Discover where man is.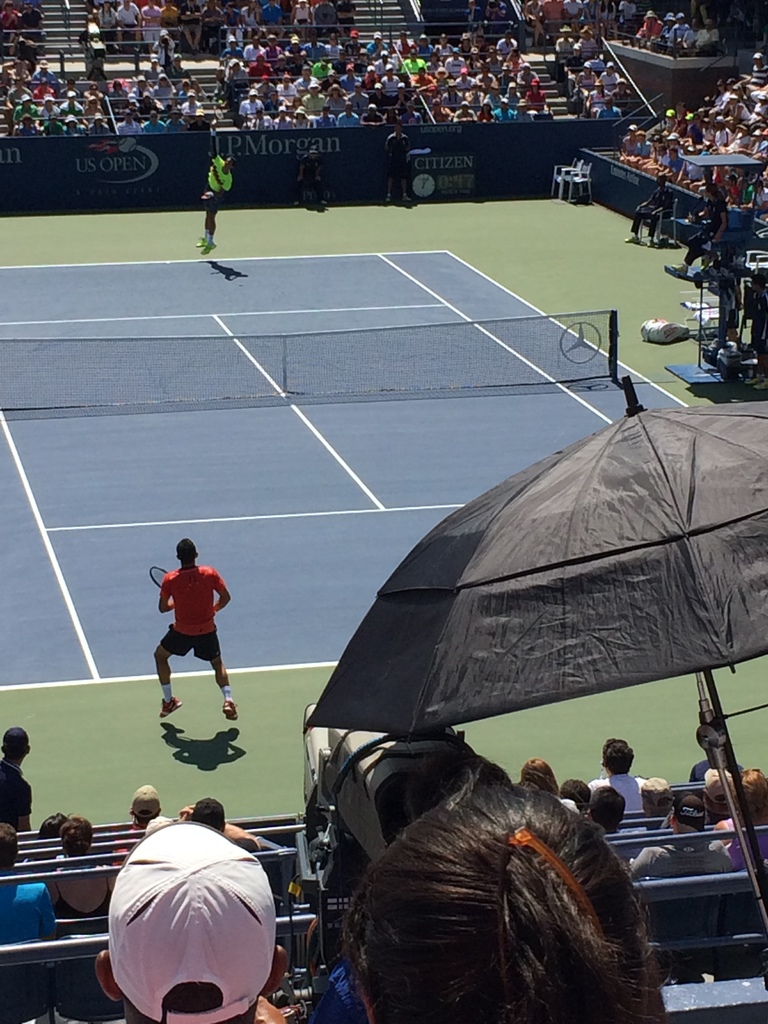
Discovered at {"left": 557, "top": 28, "right": 574, "bottom": 52}.
